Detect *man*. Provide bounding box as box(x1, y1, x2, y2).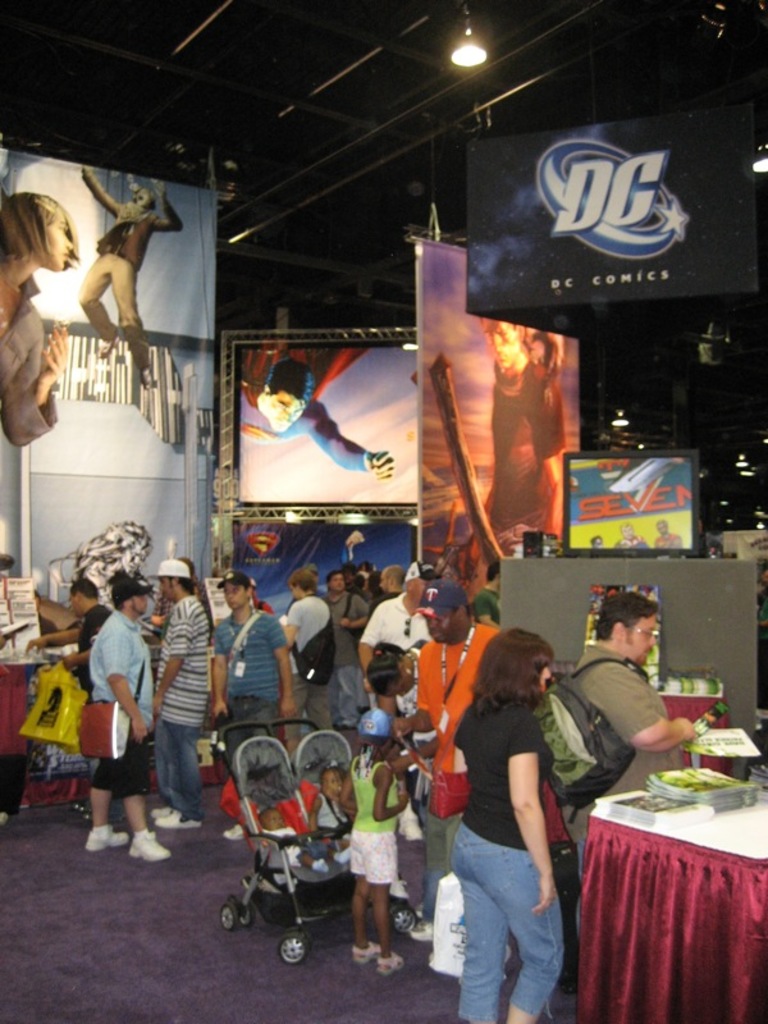
box(564, 593, 699, 936).
